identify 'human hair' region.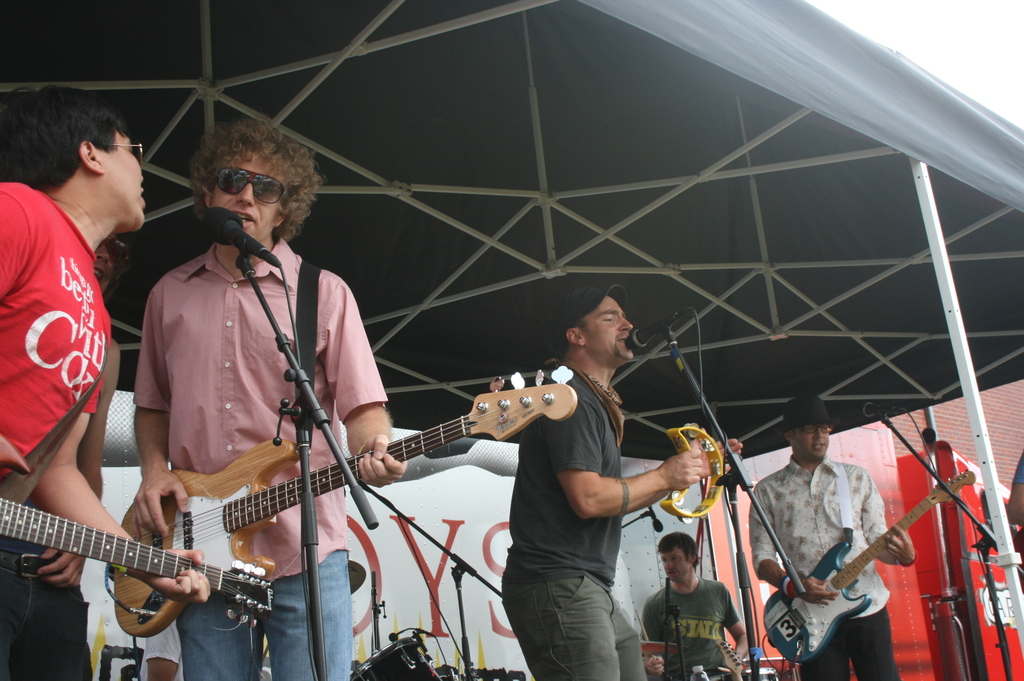
Region: detection(655, 526, 698, 576).
